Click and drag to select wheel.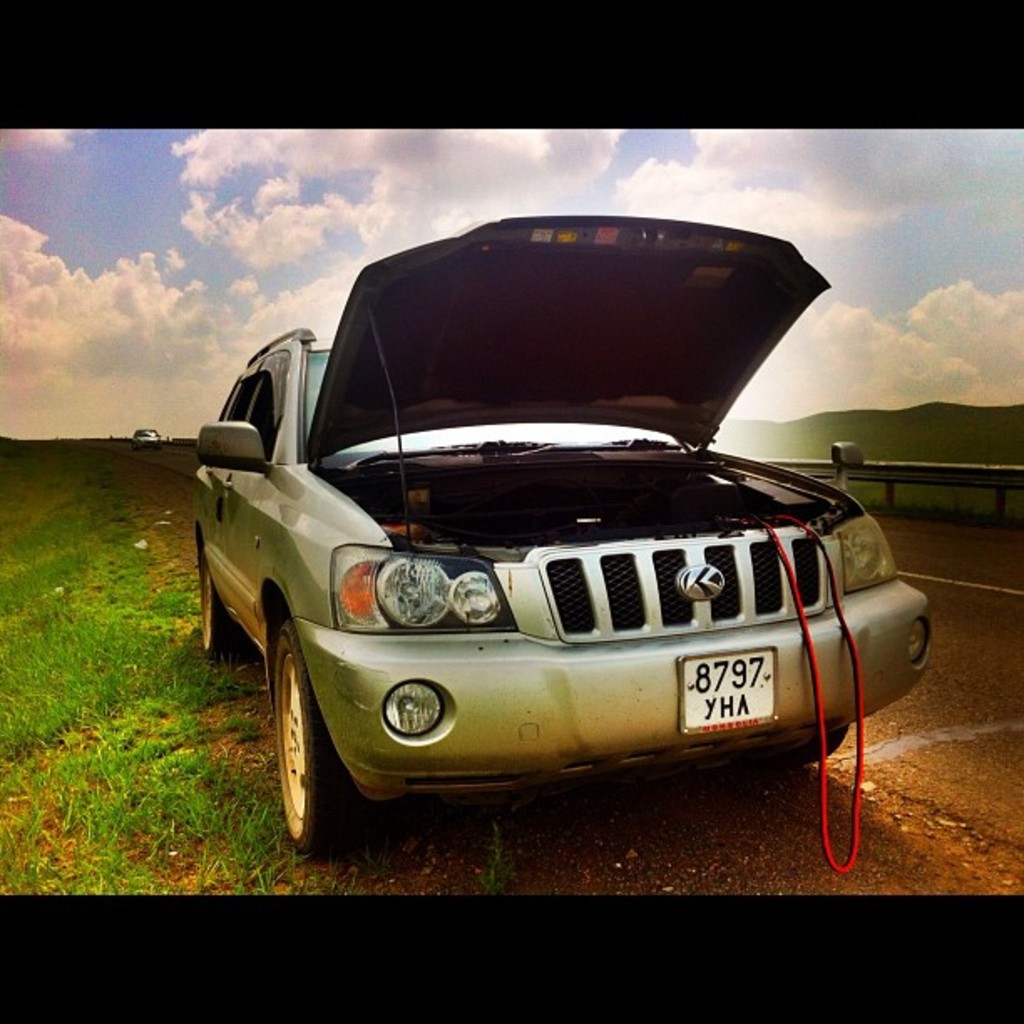
Selection: locate(201, 547, 254, 663).
